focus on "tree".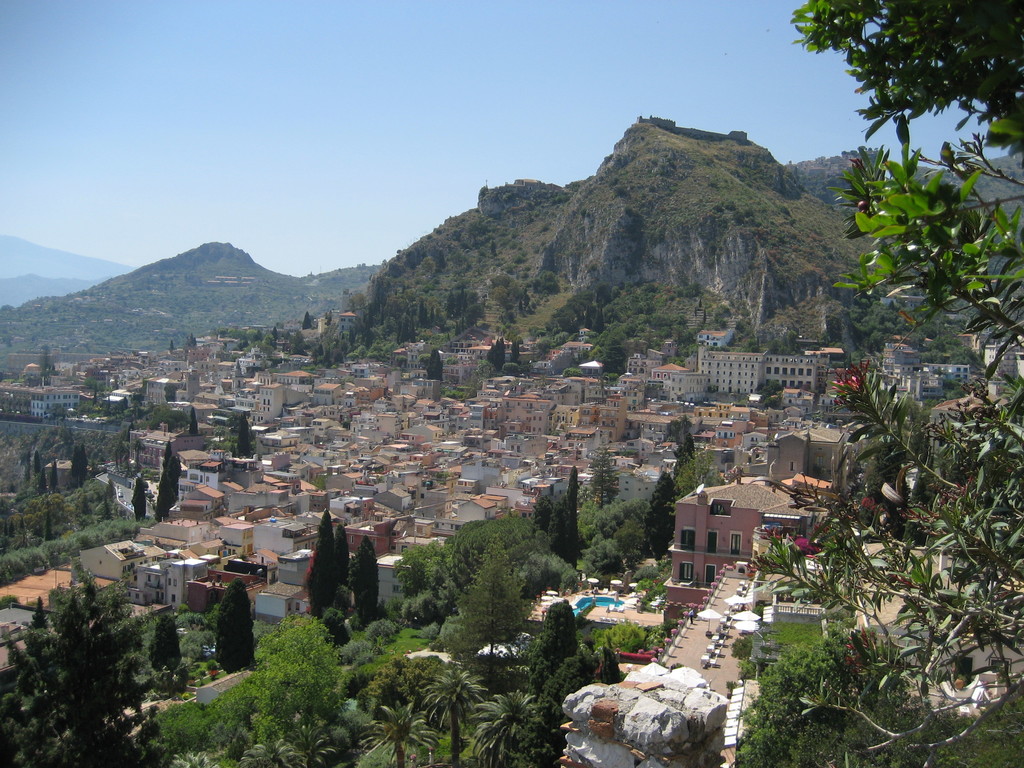
Focused at {"left": 129, "top": 477, "right": 146, "bottom": 525}.
